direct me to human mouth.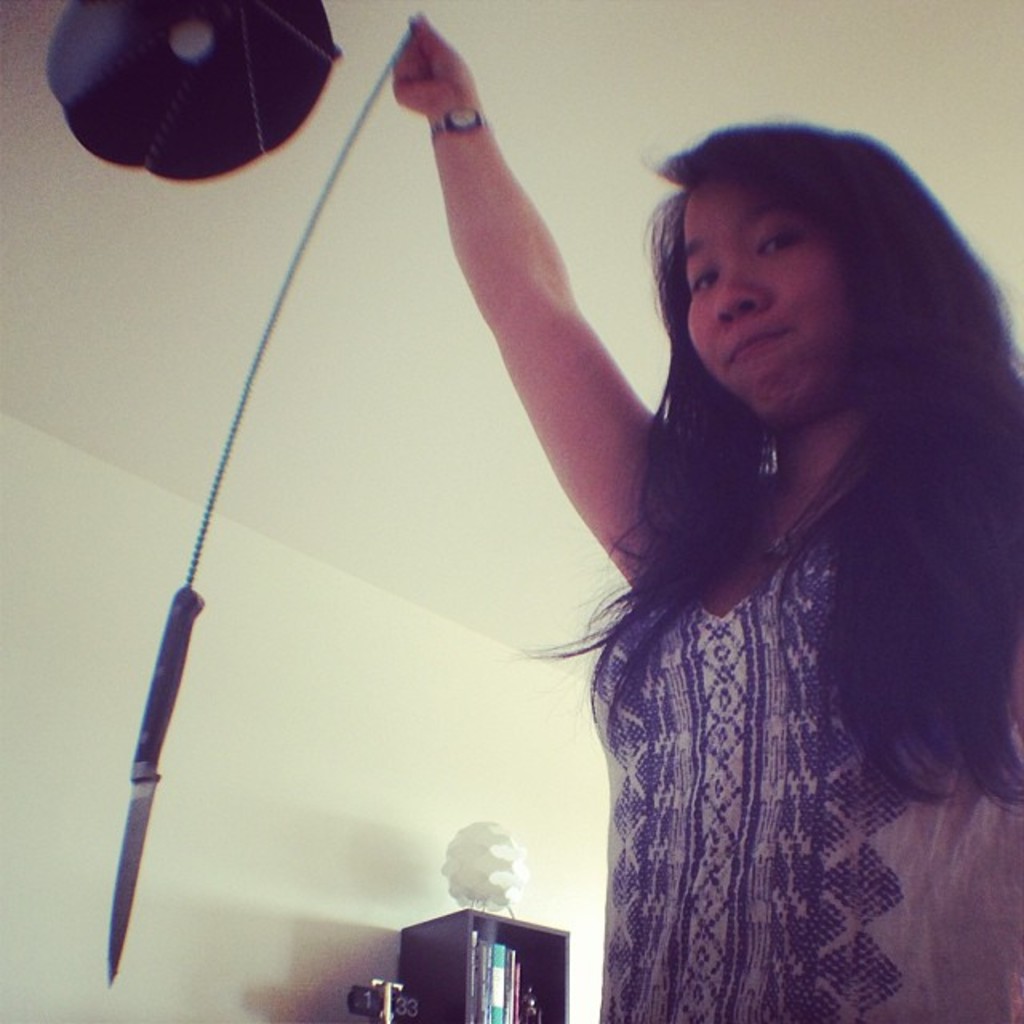
Direction: BBox(733, 326, 794, 358).
